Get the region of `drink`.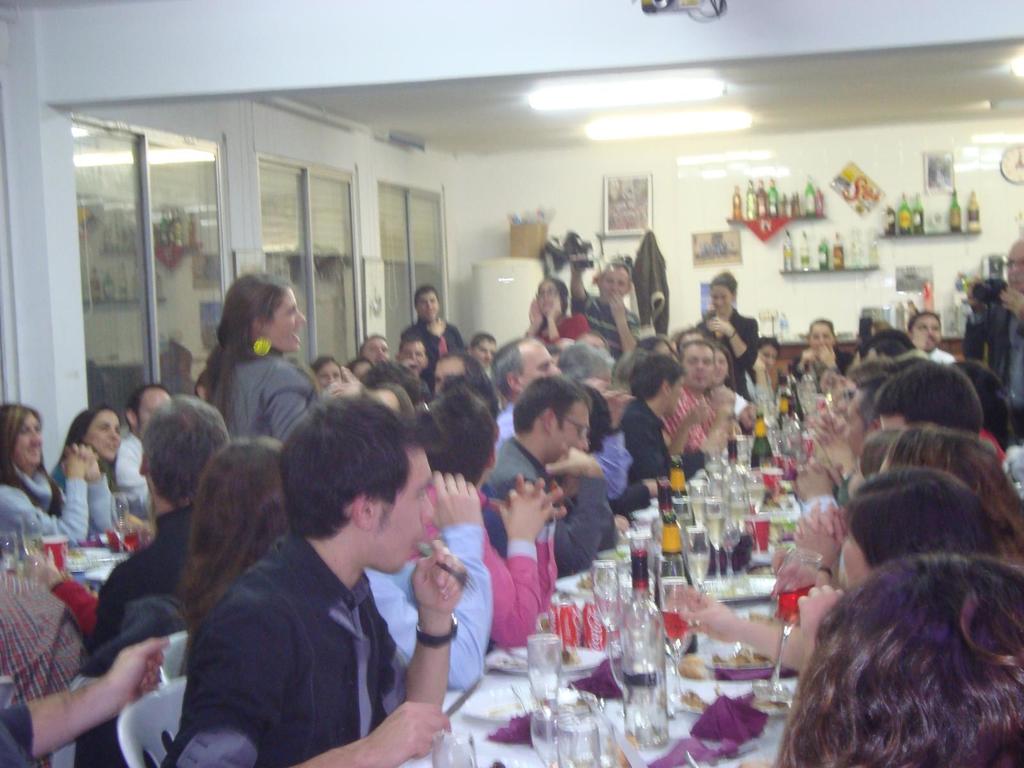
660/611/689/641.
